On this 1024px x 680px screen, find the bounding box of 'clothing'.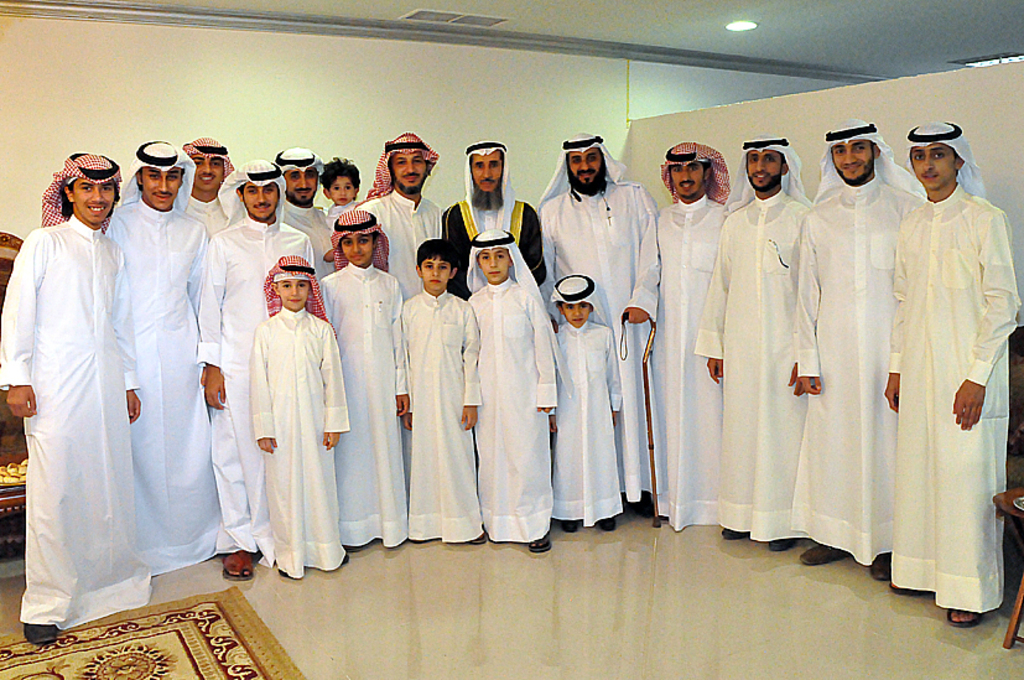
Bounding box: [552,274,623,528].
